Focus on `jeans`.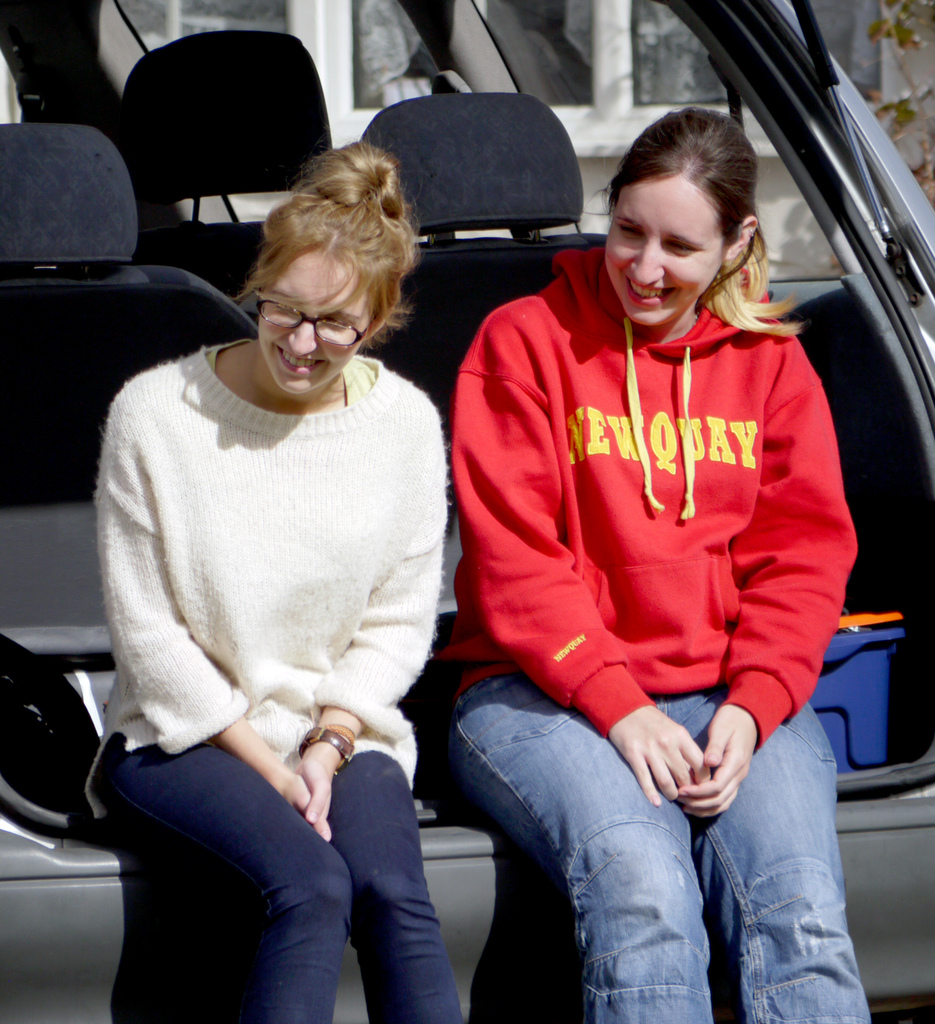
Focused at 420 674 870 1010.
